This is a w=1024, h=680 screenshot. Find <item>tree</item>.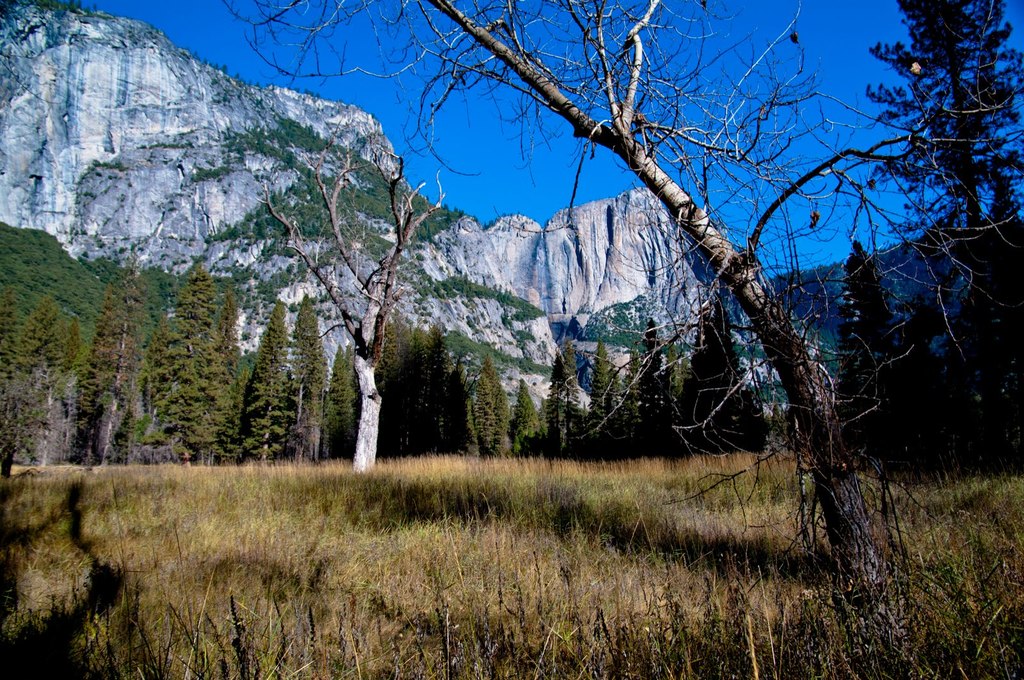
Bounding box: box=[287, 286, 328, 471].
